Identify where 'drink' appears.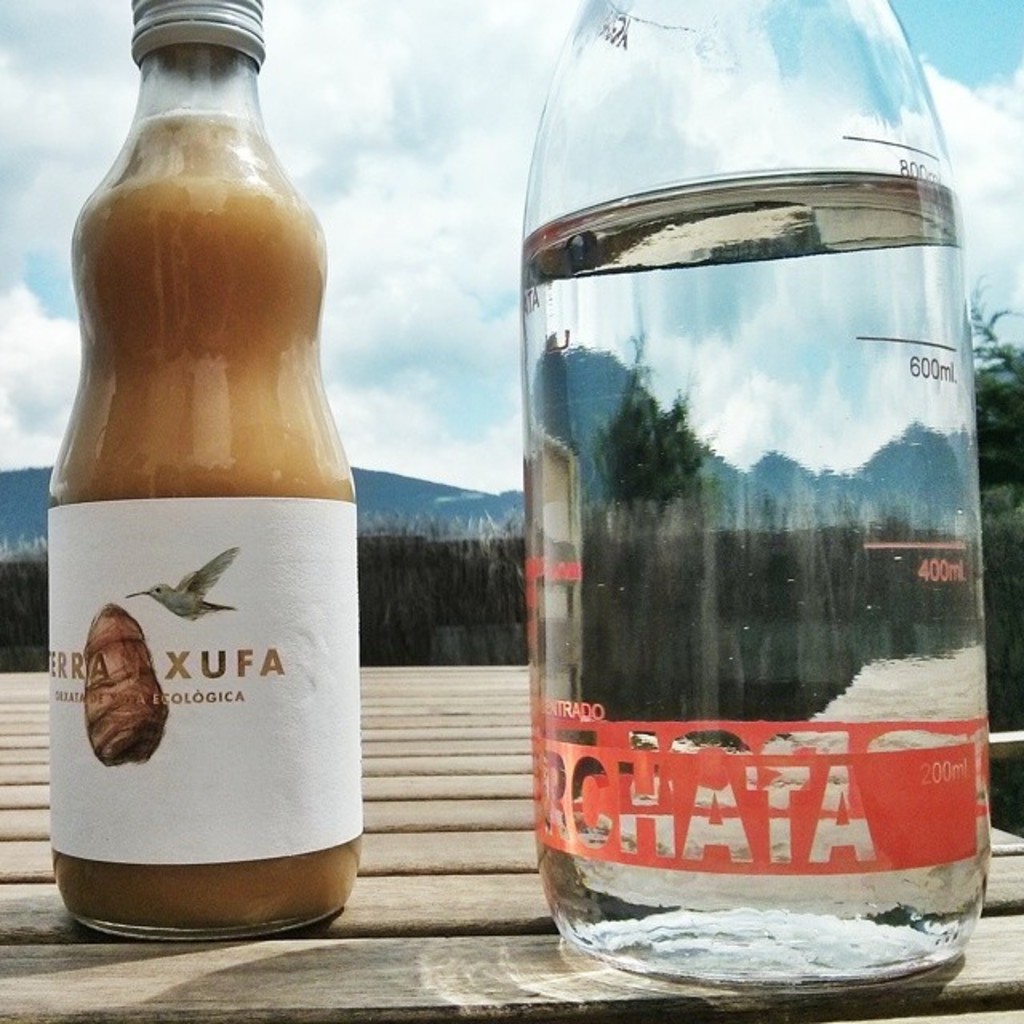
Appears at box=[494, 184, 952, 992].
